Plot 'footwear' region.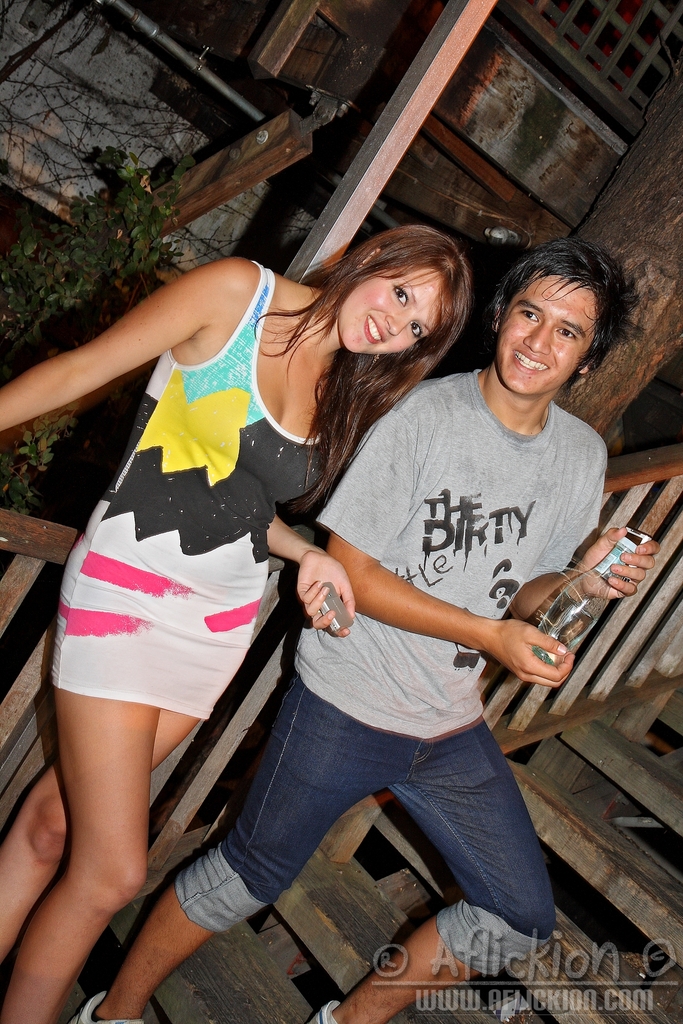
Plotted at bbox=(304, 998, 342, 1023).
